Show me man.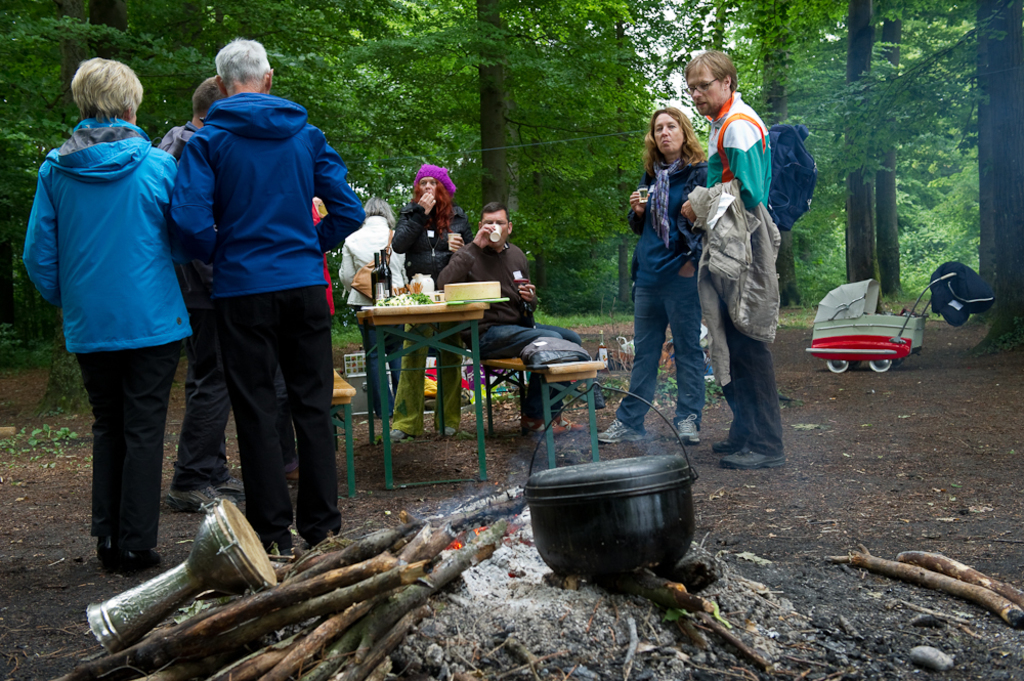
man is here: 677:50:787:470.
